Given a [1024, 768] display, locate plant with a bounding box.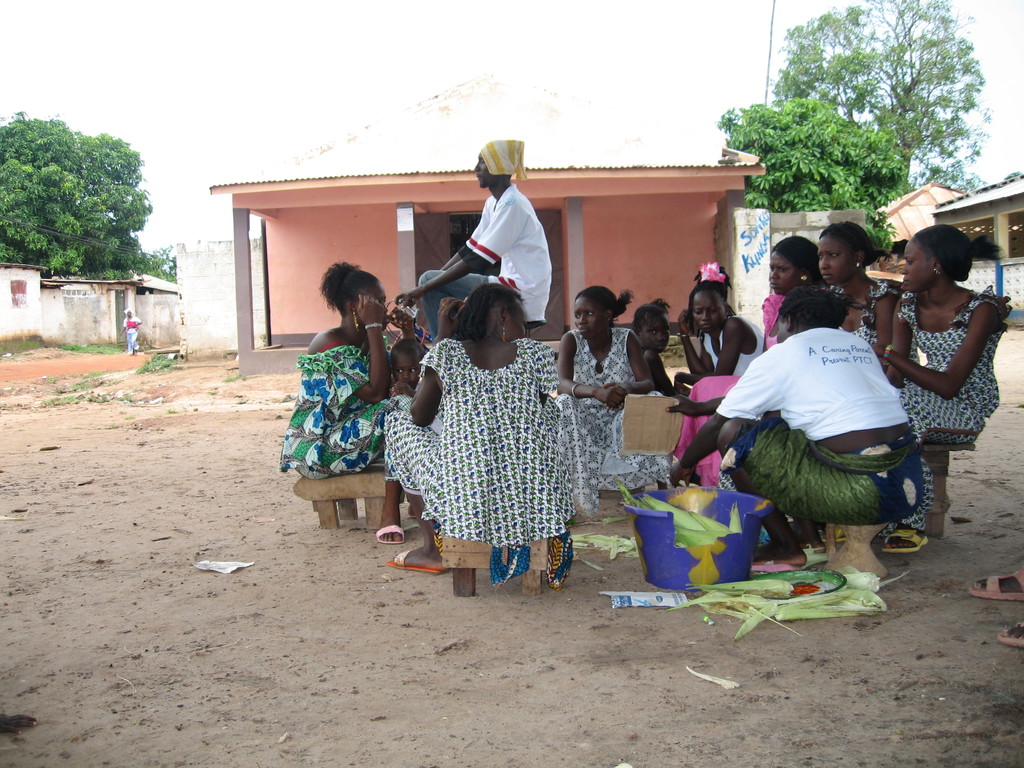
Located: [38, 364, 153, 416].
